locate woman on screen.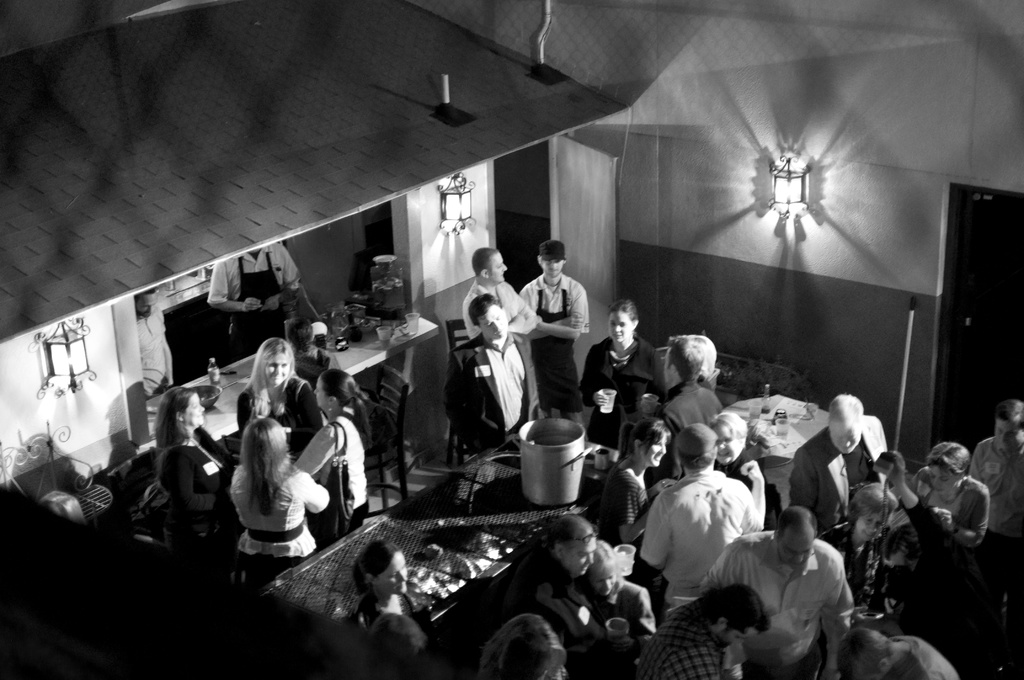
On screen at bbox=(149, 389, 236, 562).
